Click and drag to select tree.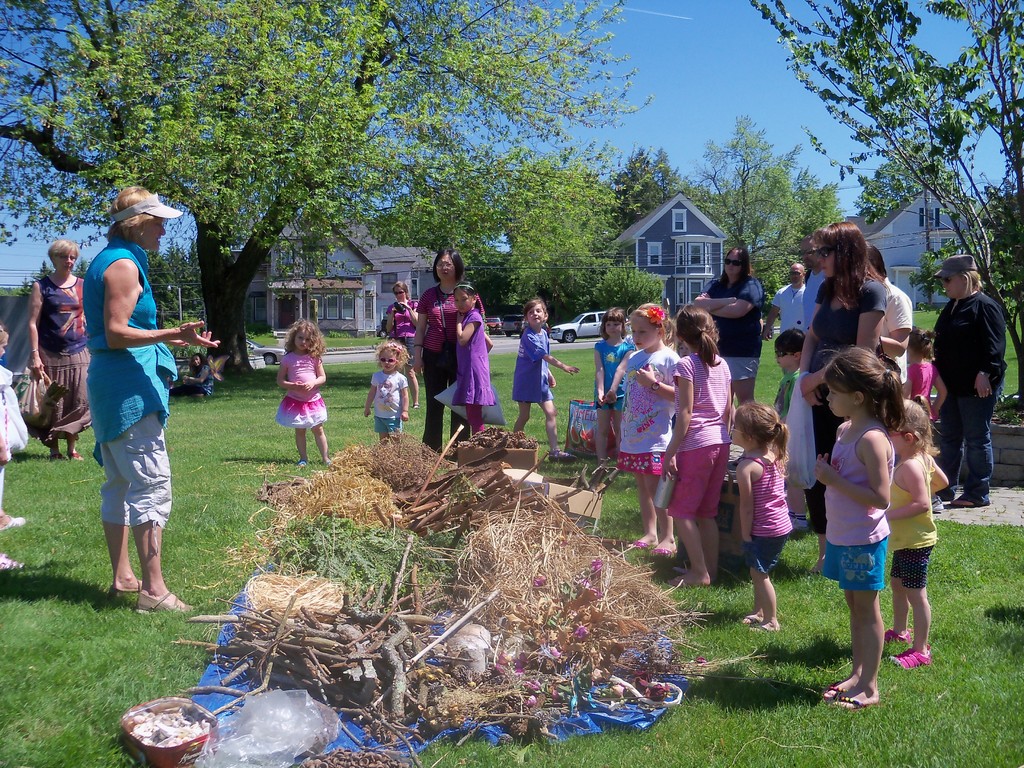
Selection: rect(755, 0, 1023, 408).
